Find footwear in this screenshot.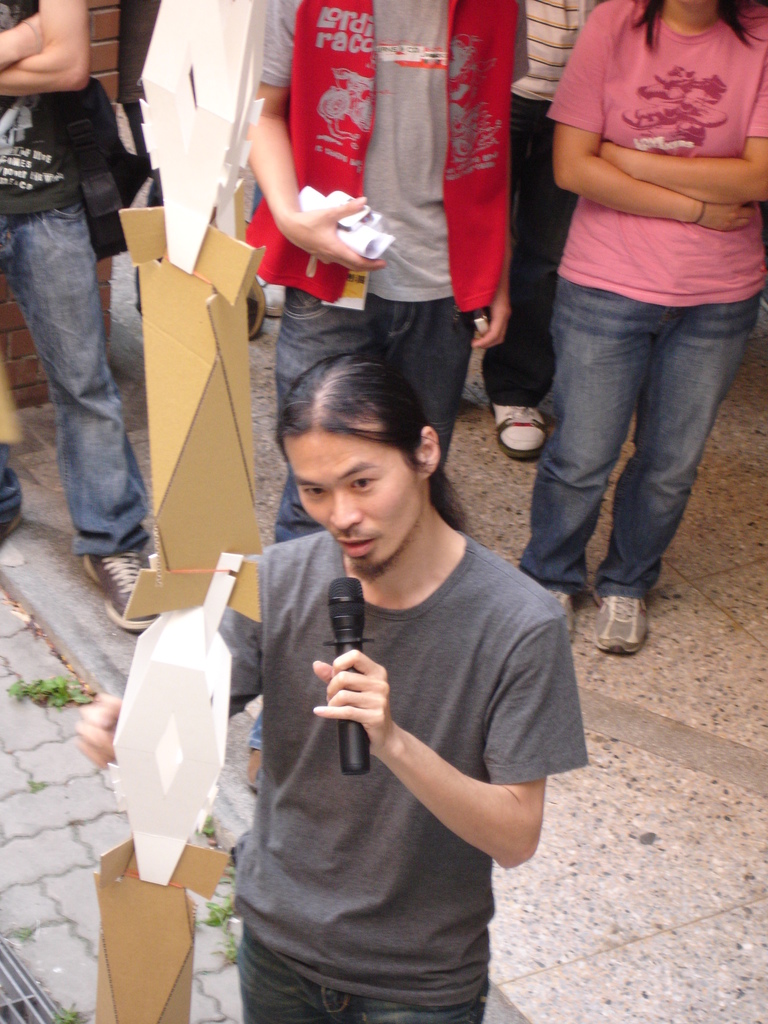
The bounding box for footwear is crop(486, 400, 542, 465).
